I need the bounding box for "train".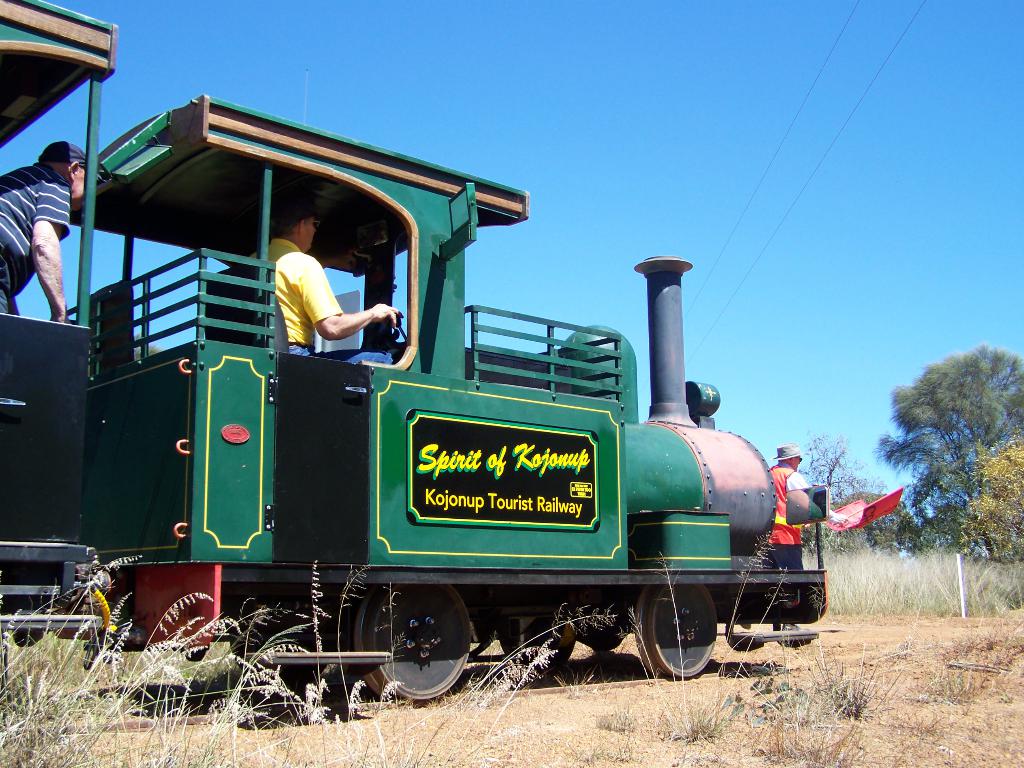
Here it is: BBox(0, 0, 844, 707).
